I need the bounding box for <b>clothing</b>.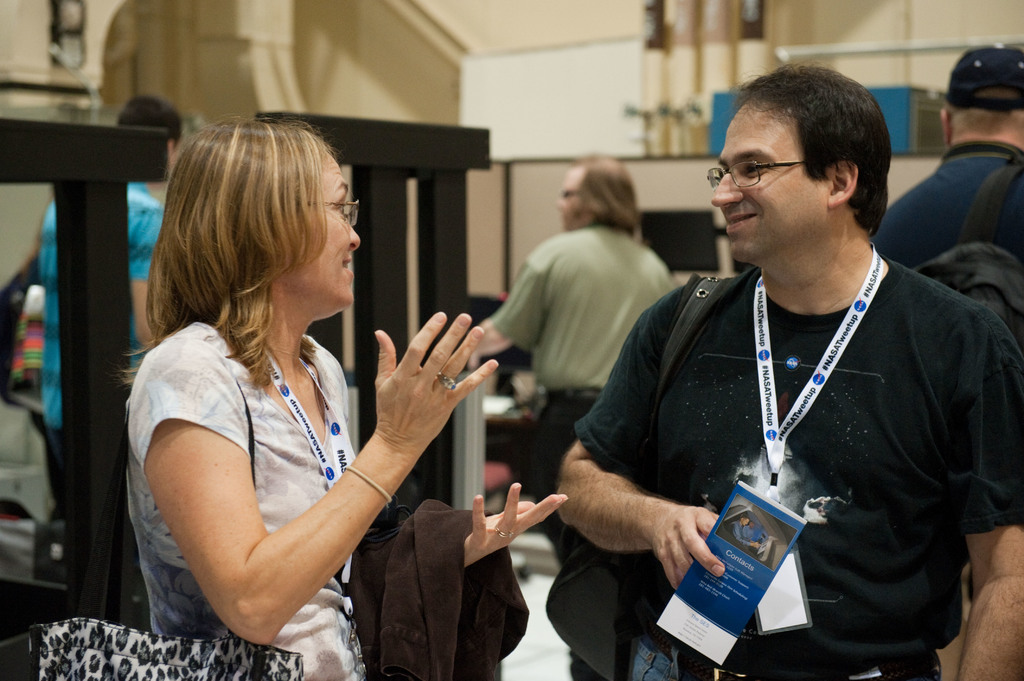
Here it is: rect(124, 319, 362, 680).
